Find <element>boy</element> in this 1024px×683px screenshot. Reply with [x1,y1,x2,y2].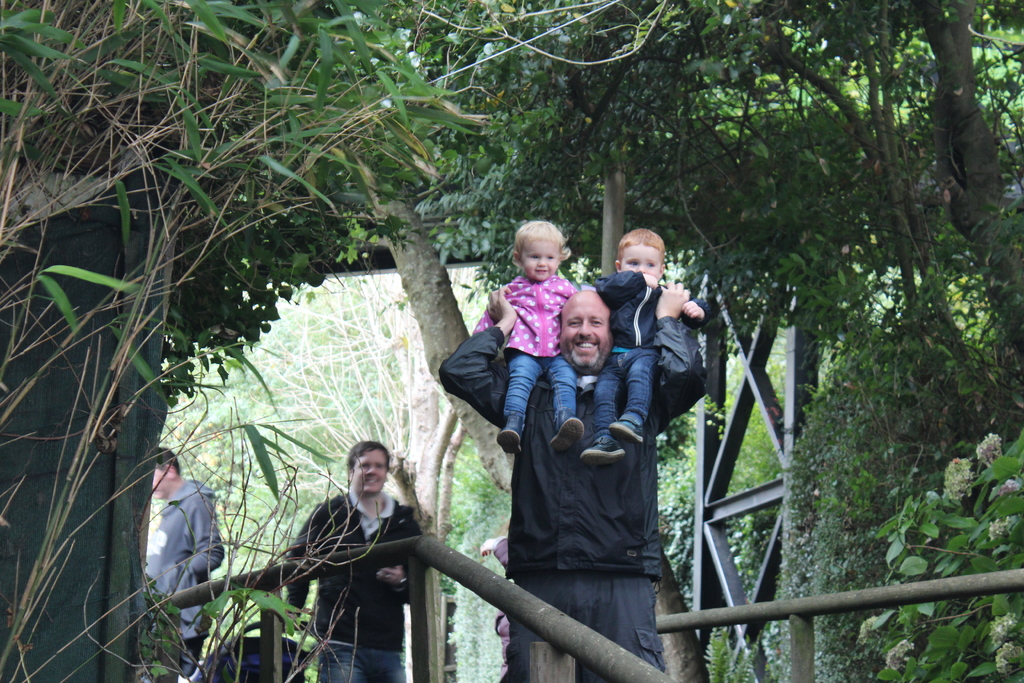
[580,228,709,465].
